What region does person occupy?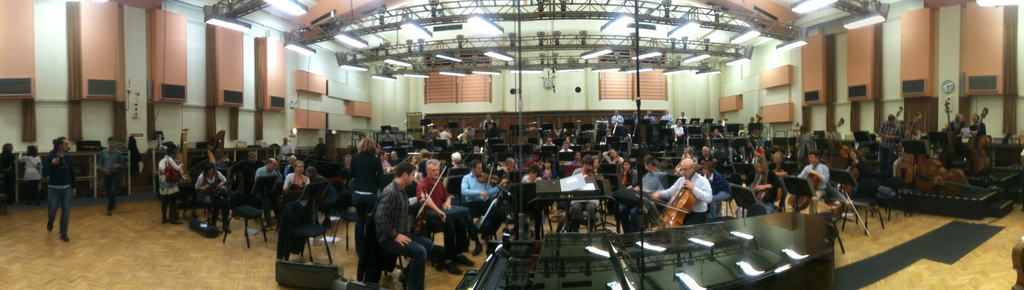
box(606, 106, 628, 135).
